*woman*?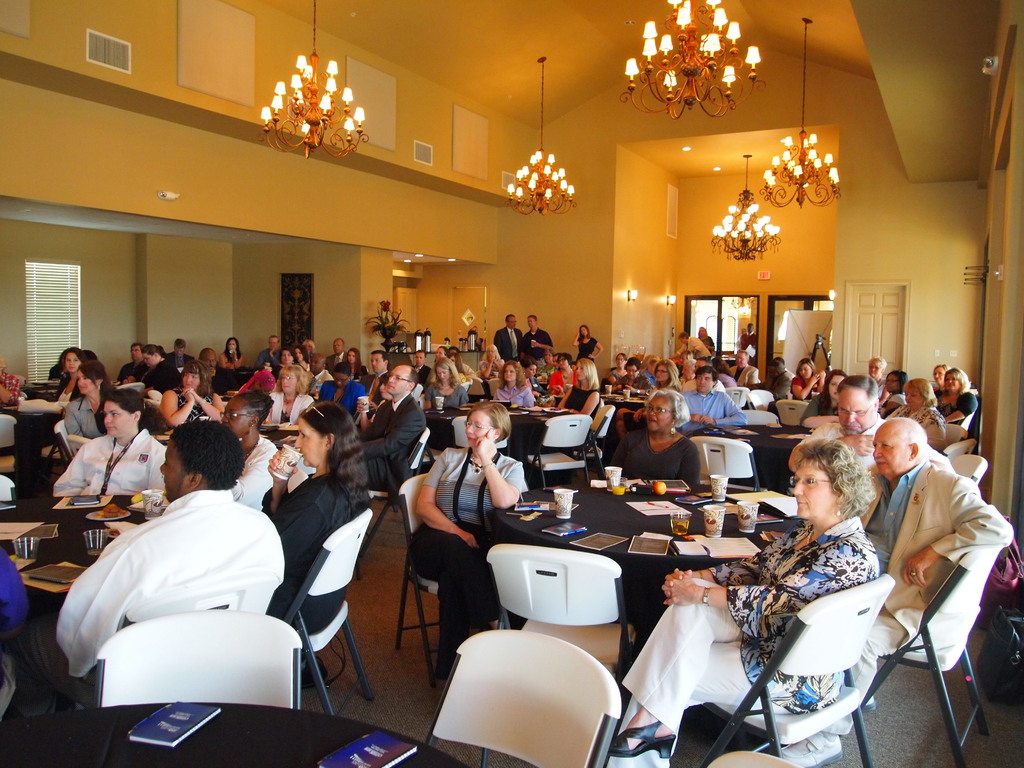
locate(636, 352, 654, 387)
